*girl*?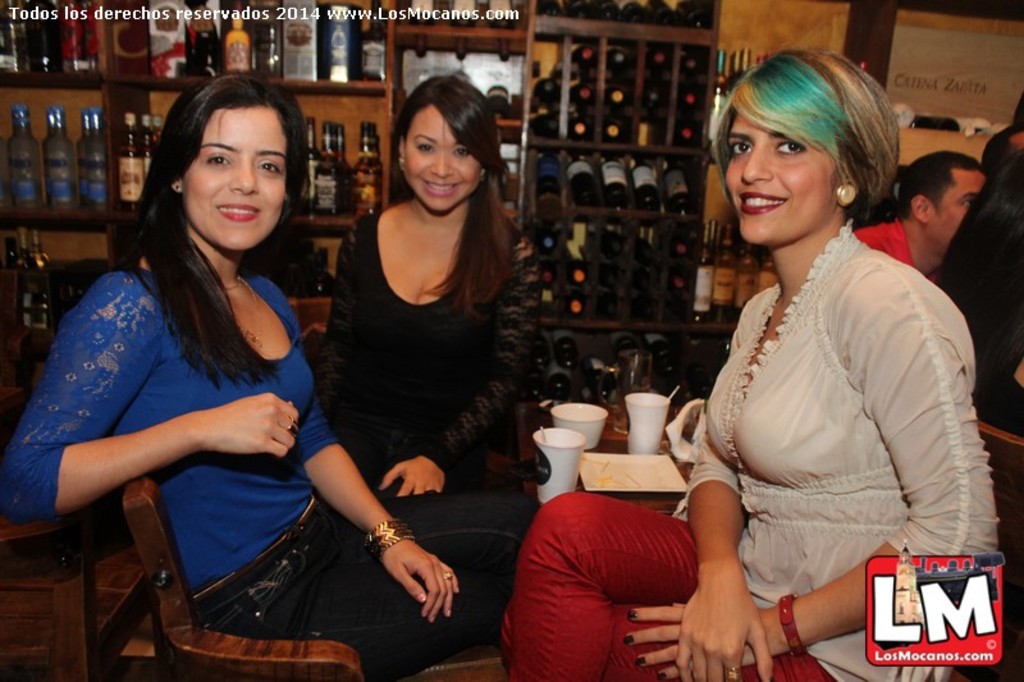
rect(498, 41, 1000, 681)
